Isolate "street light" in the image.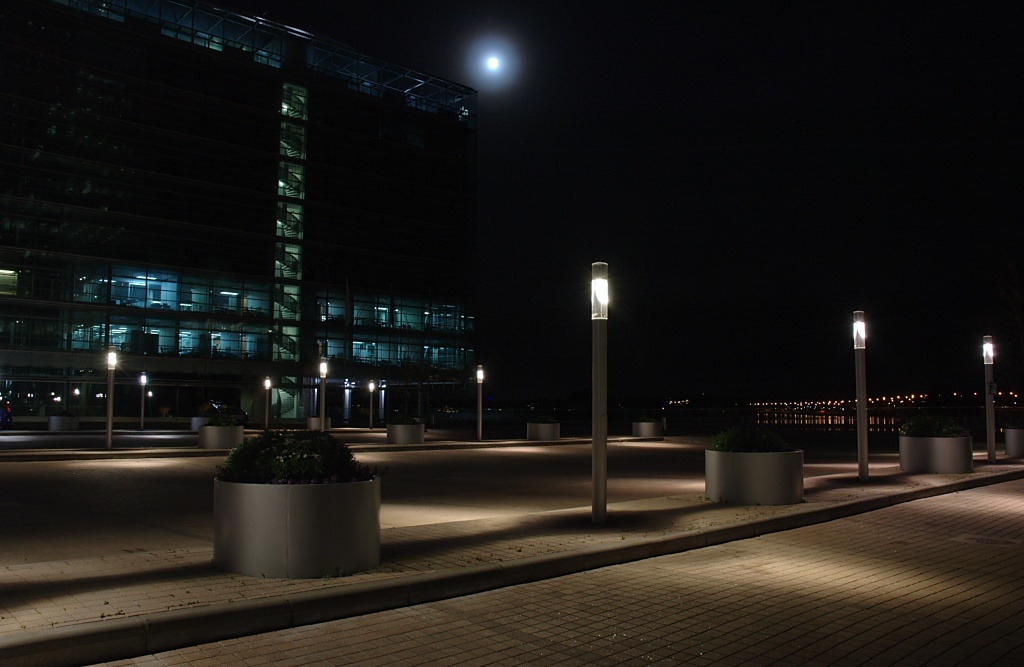
Isolated region: x1=850 y1=309 x2=870 y2=482.
